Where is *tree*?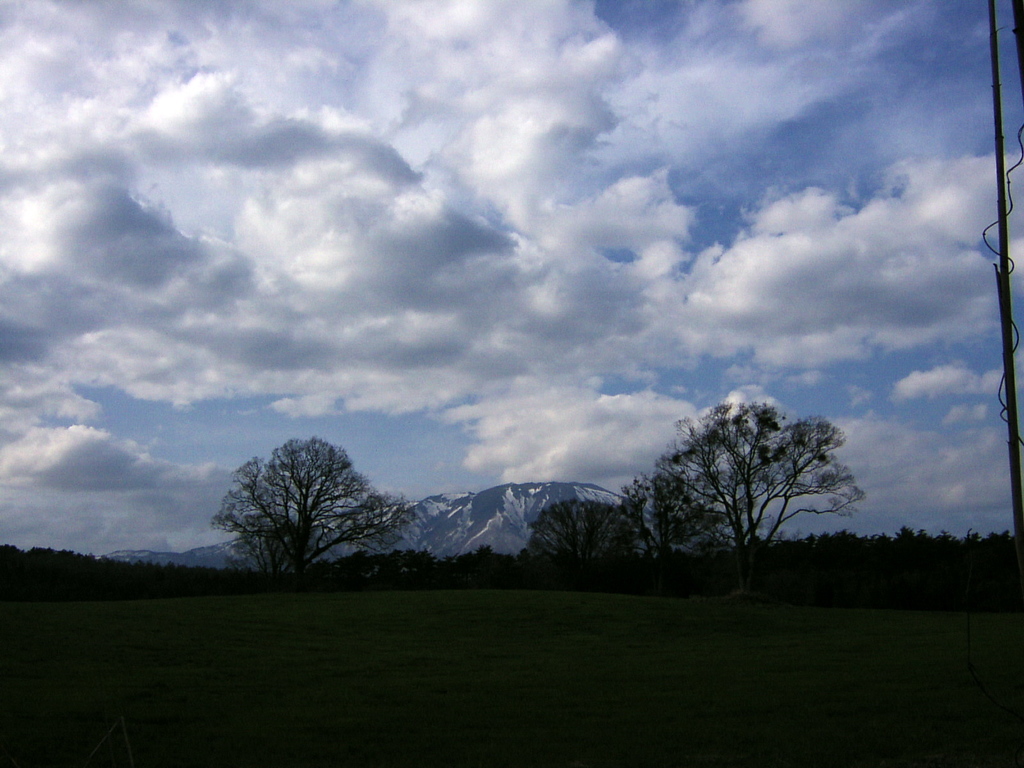
bbox=[209, 429, 416, 582].
